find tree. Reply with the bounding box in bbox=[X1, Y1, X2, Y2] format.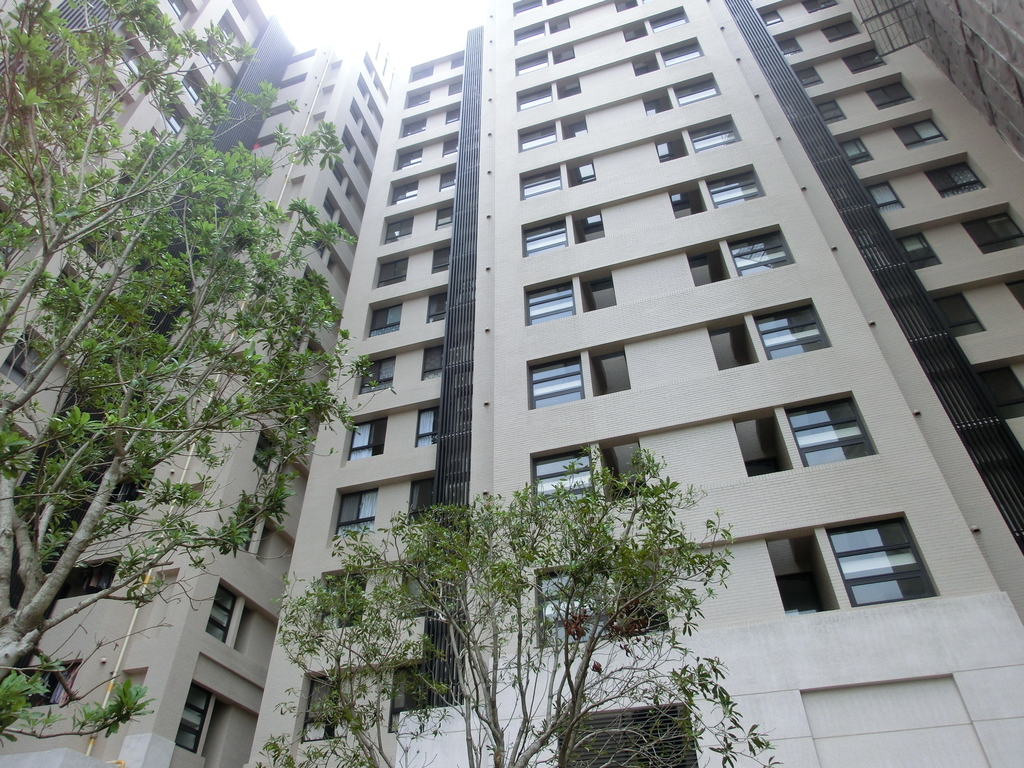
bbox=[225, 444, 765, 724].
